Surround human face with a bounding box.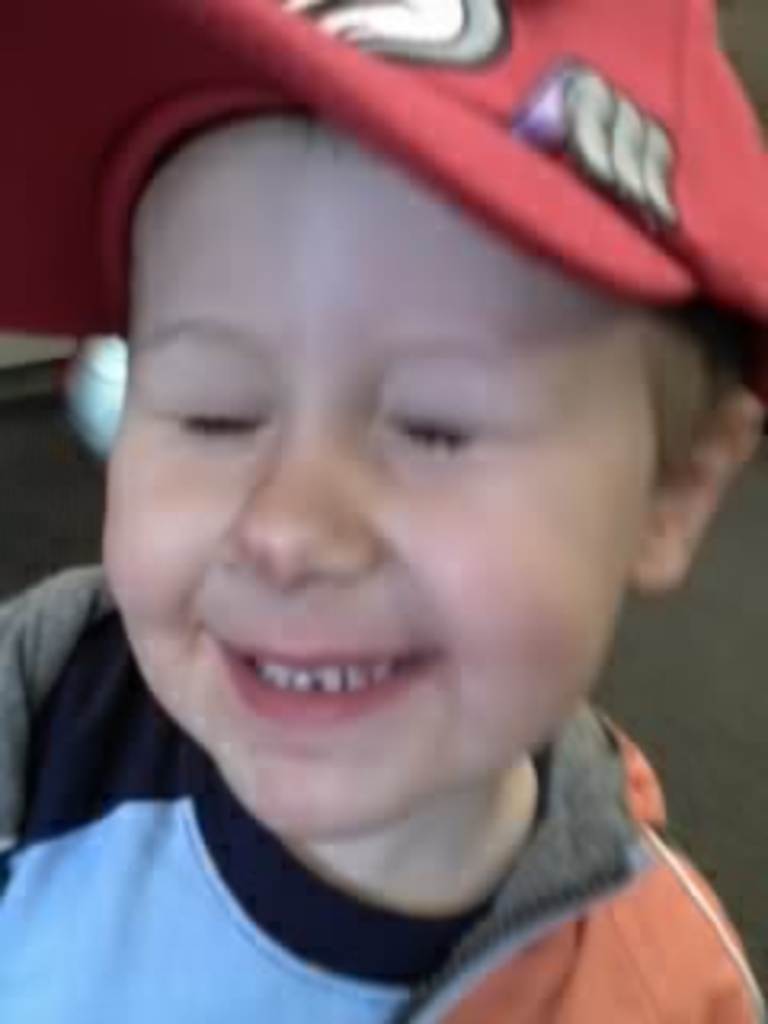
<box>93,115,726,842</box>.
